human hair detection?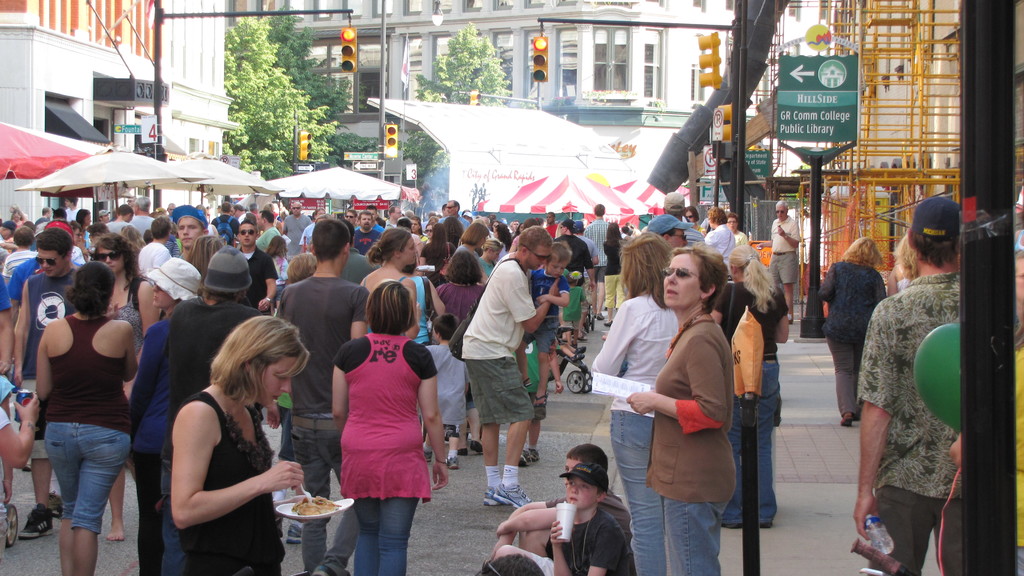
bbox=(548, 241, 570, 272)
